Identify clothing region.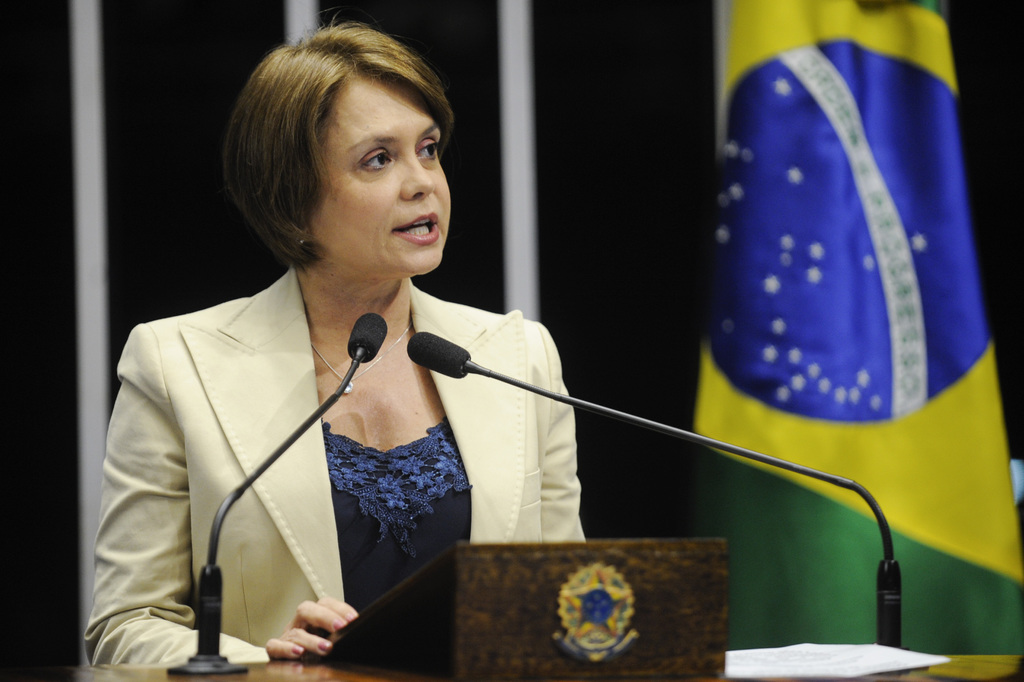
Region: l=86, t=277, r=549, b=669.
